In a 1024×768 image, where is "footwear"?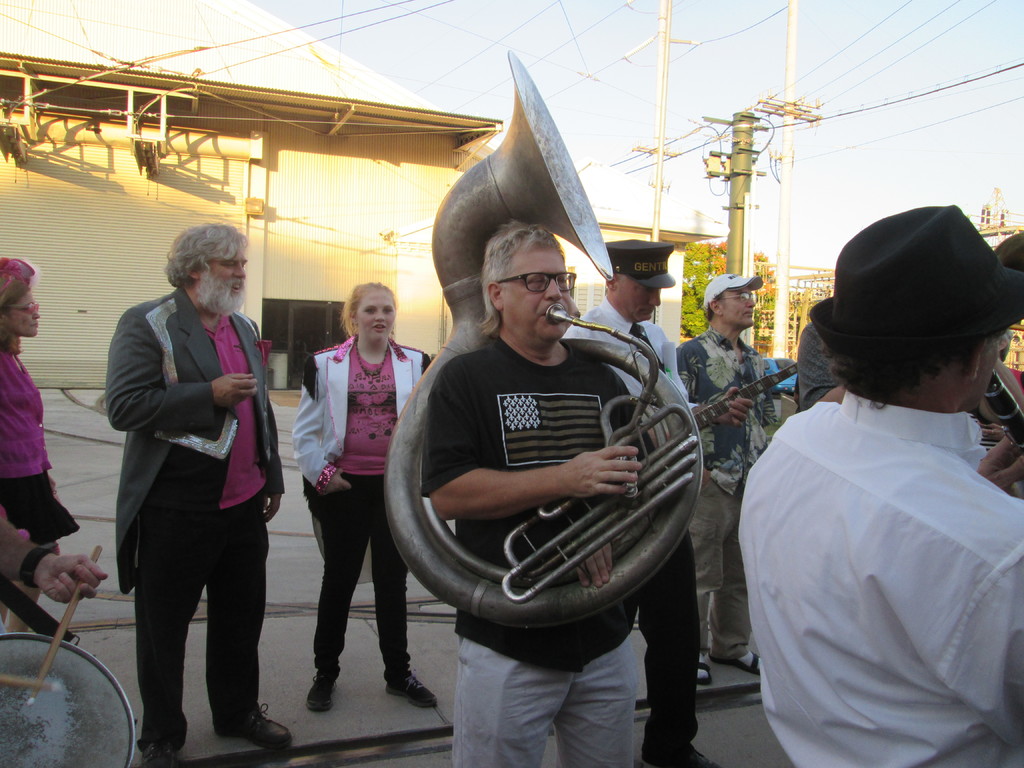
l=694, t=663, r=734, b=694.
